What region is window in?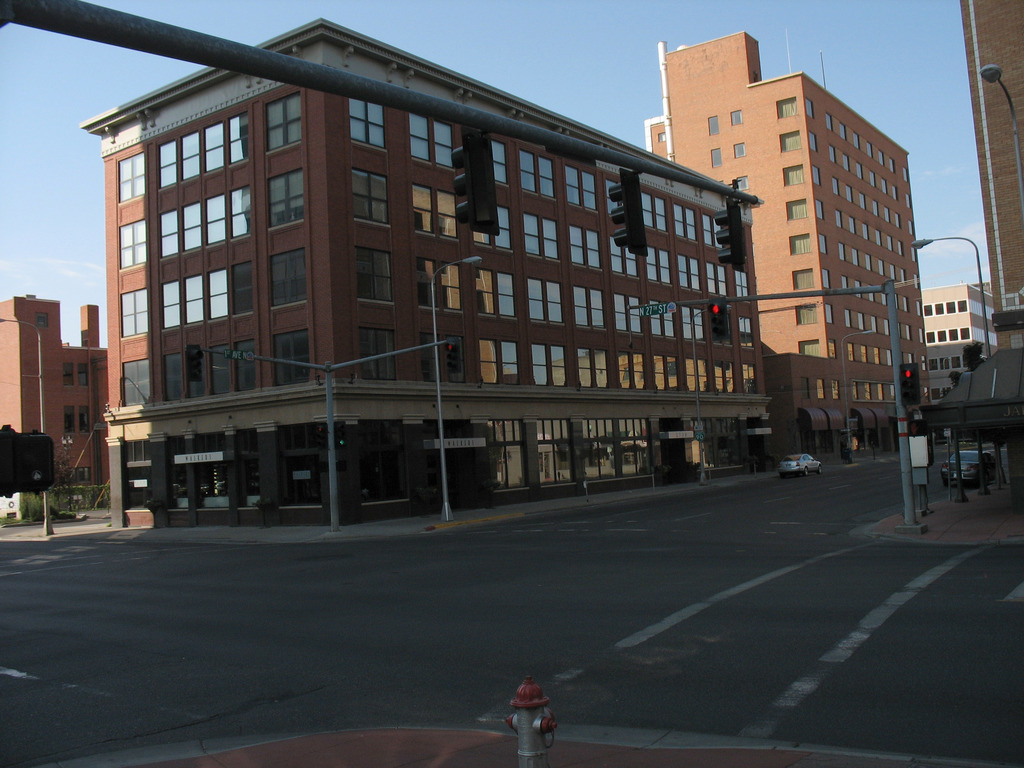
(908,244,919,265).
